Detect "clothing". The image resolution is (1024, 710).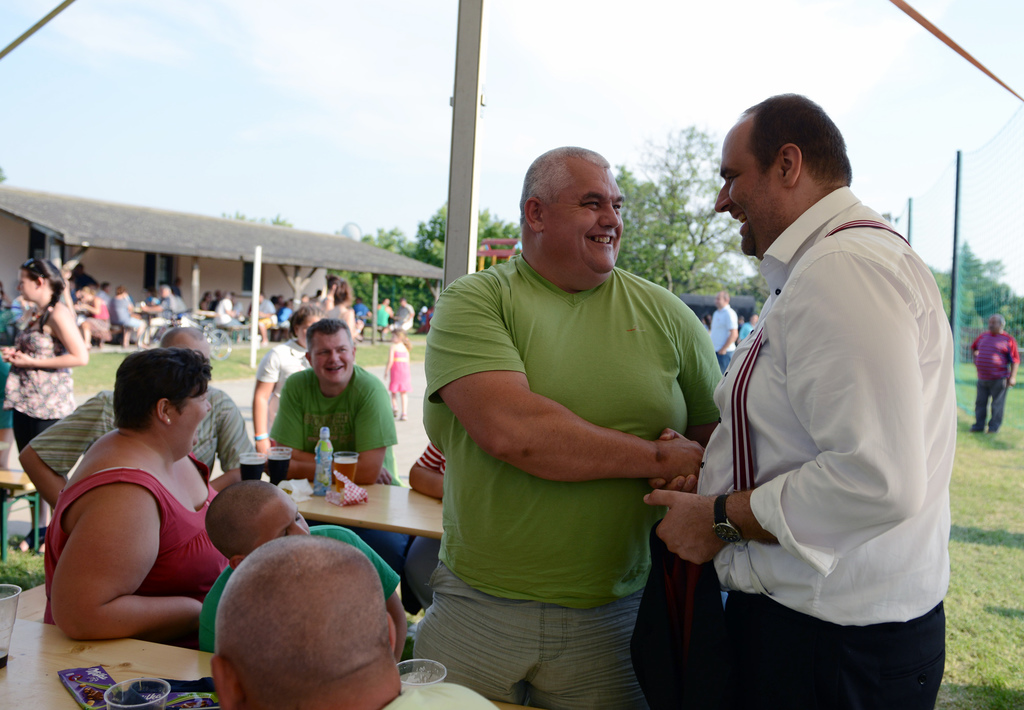
rect(114, 294, 148, 331).
